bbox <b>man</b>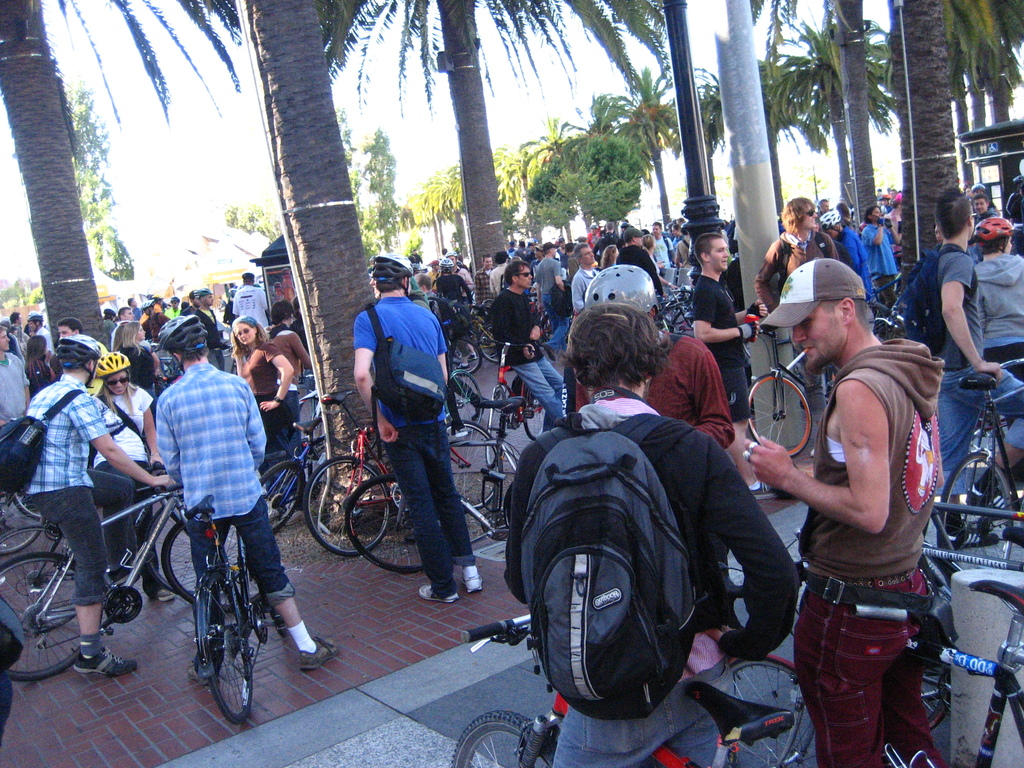
694/233/787/504
